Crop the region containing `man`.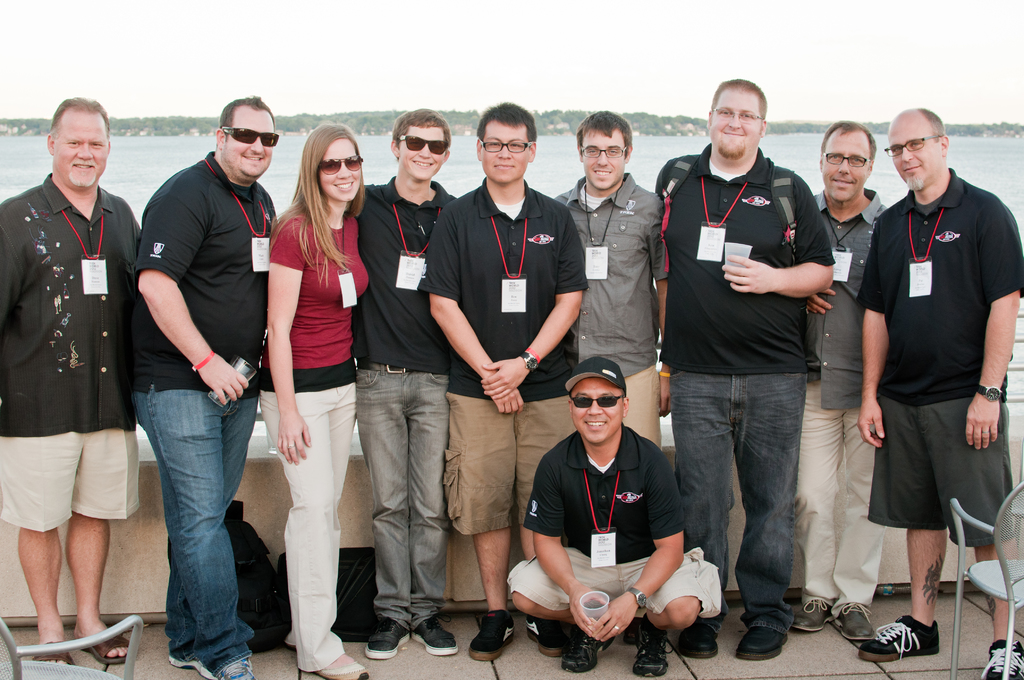
Crop region: 547/108/676/645.
